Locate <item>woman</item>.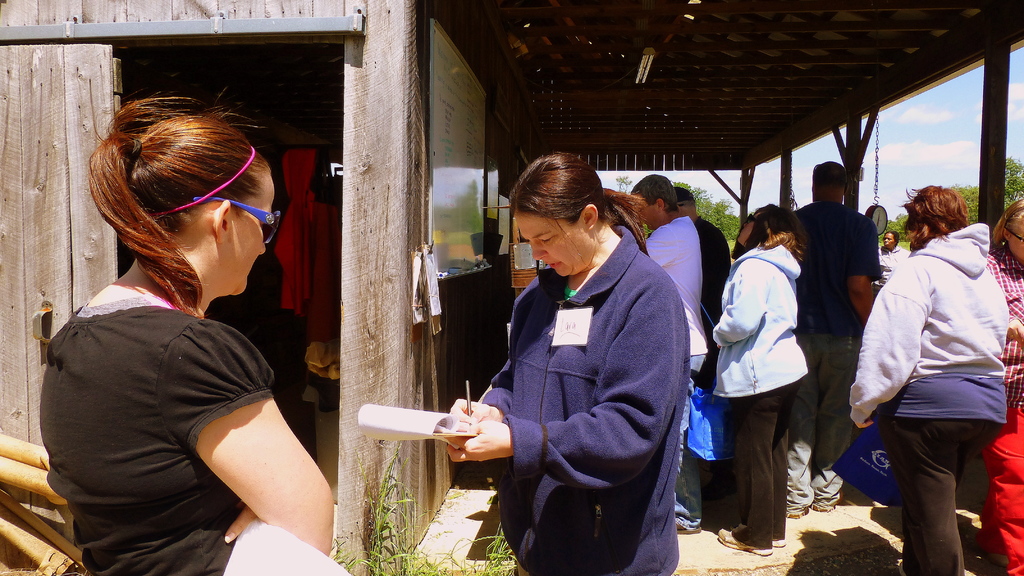
Bounding box: Rect(38, 90, 335, 575).
